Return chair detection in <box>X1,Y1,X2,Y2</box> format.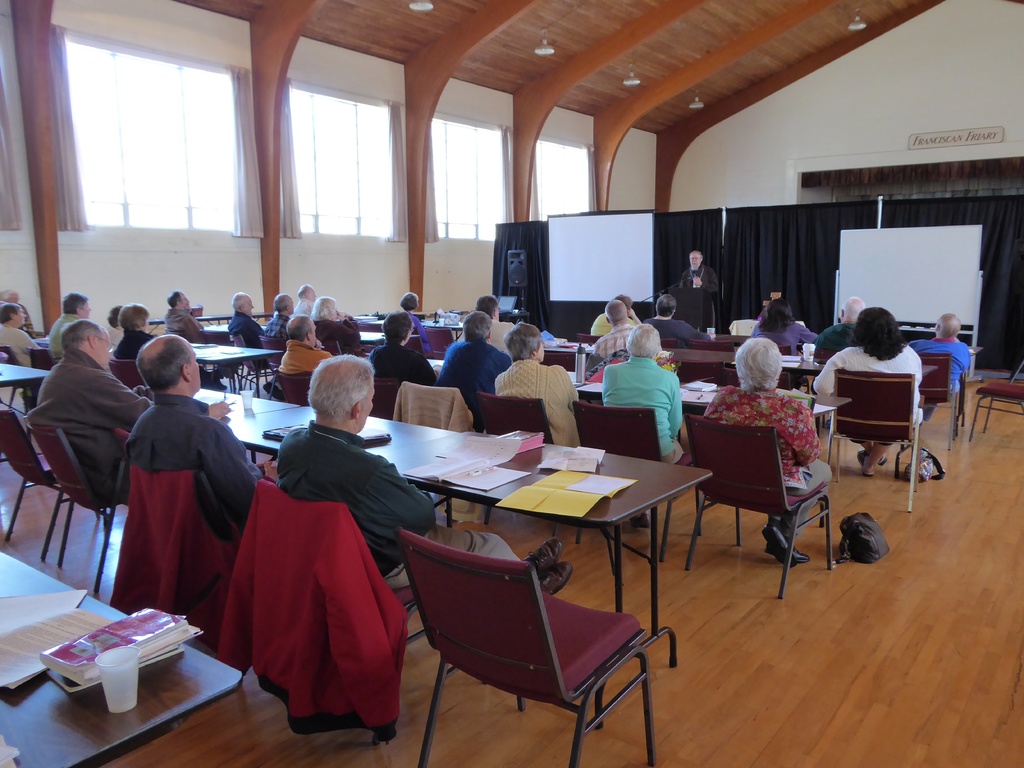
<box>228,483,472,751</box>.
